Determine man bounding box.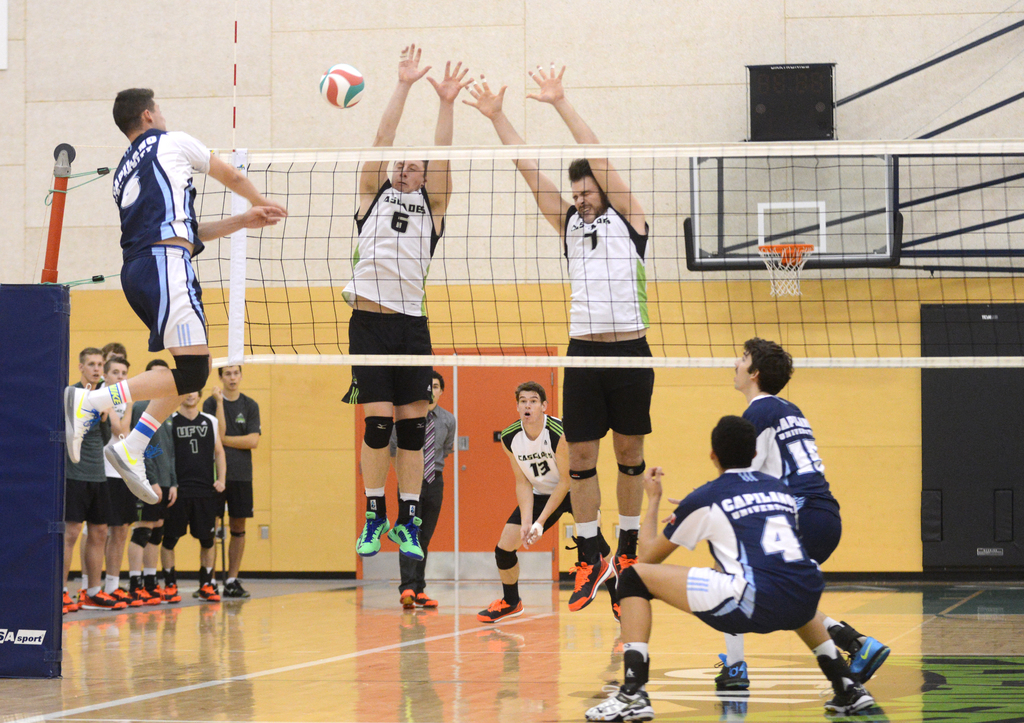
Determined: (left=586, top=414, right=876, bottom=722).
